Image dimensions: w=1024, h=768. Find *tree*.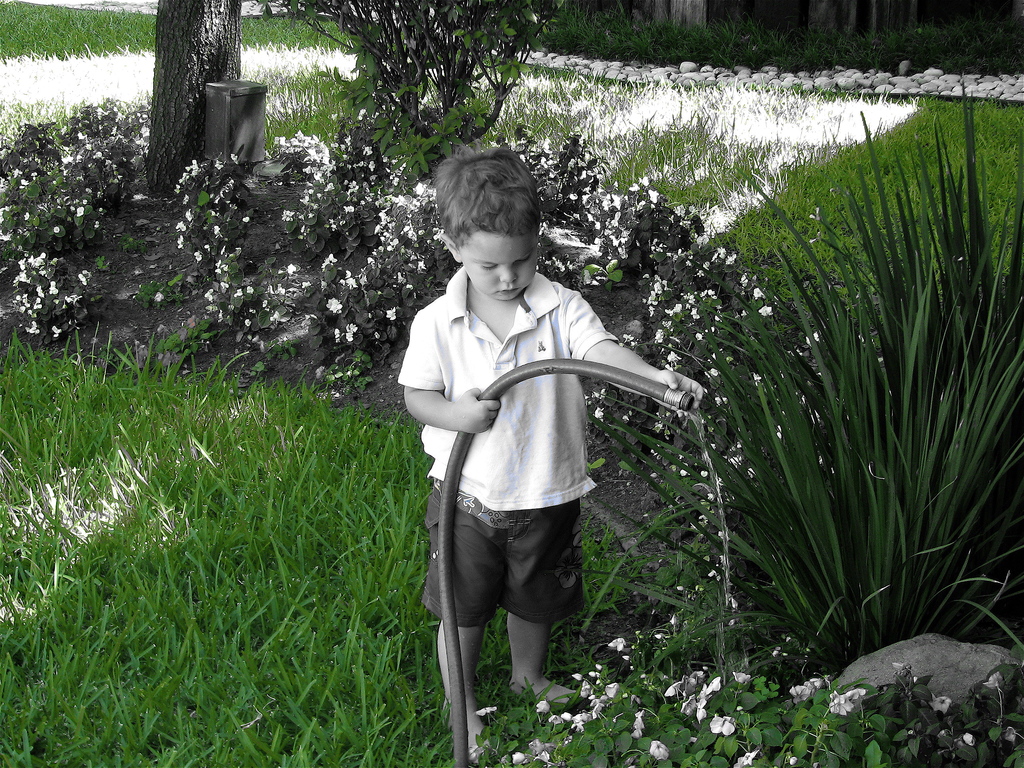
bbox(143, 0, 247, 189).
